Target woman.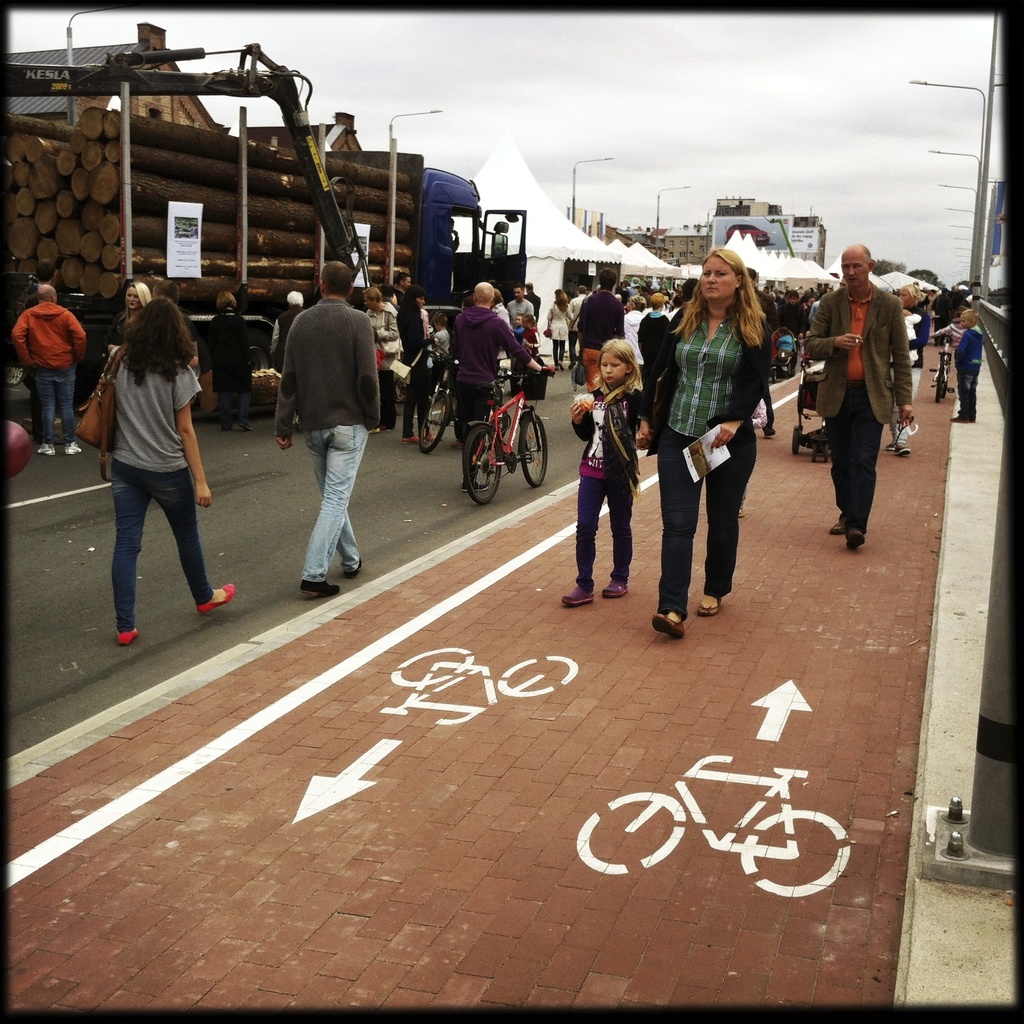
Target region: 635,248,777,640.
